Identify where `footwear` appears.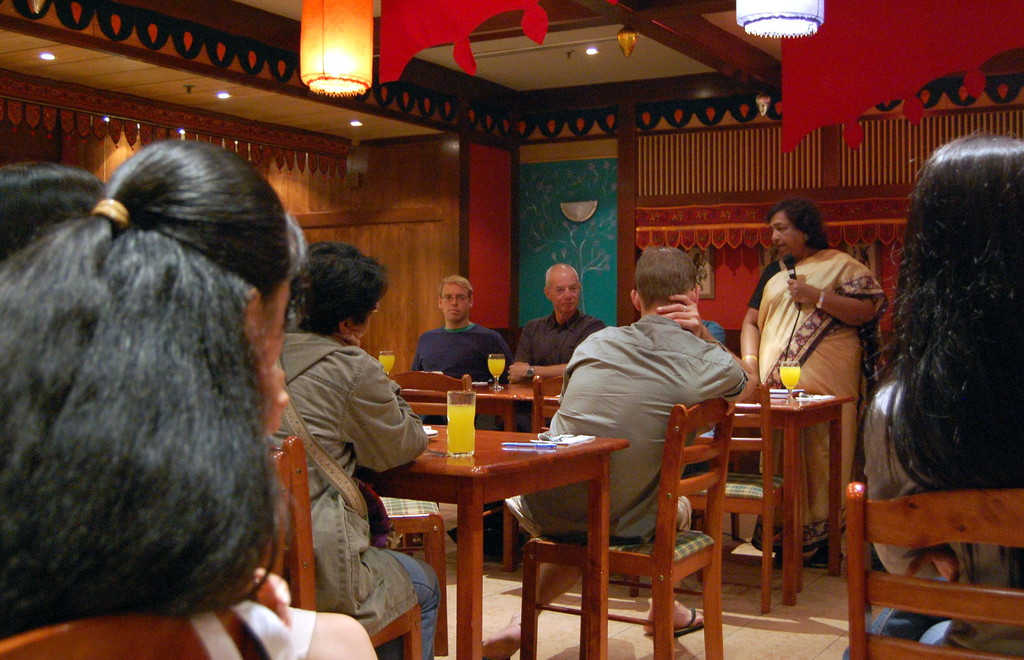
Appears at [left=644, top=607, right=703, bottom=640].
